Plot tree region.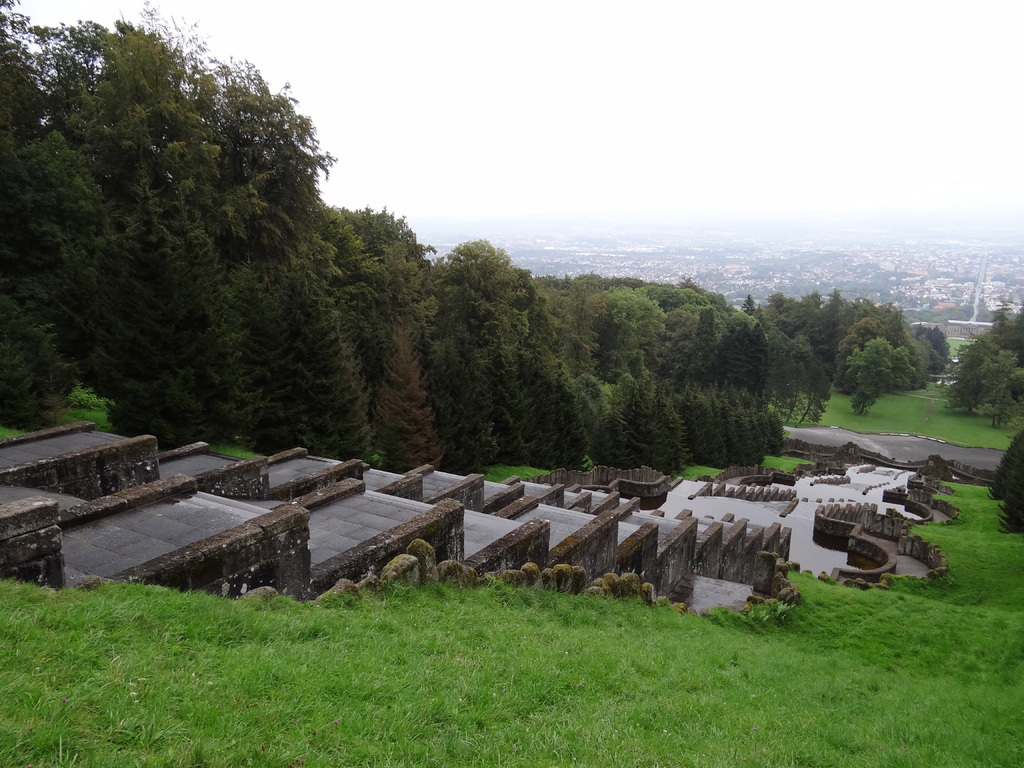
Plotted at [826, 277, 960, 427].
